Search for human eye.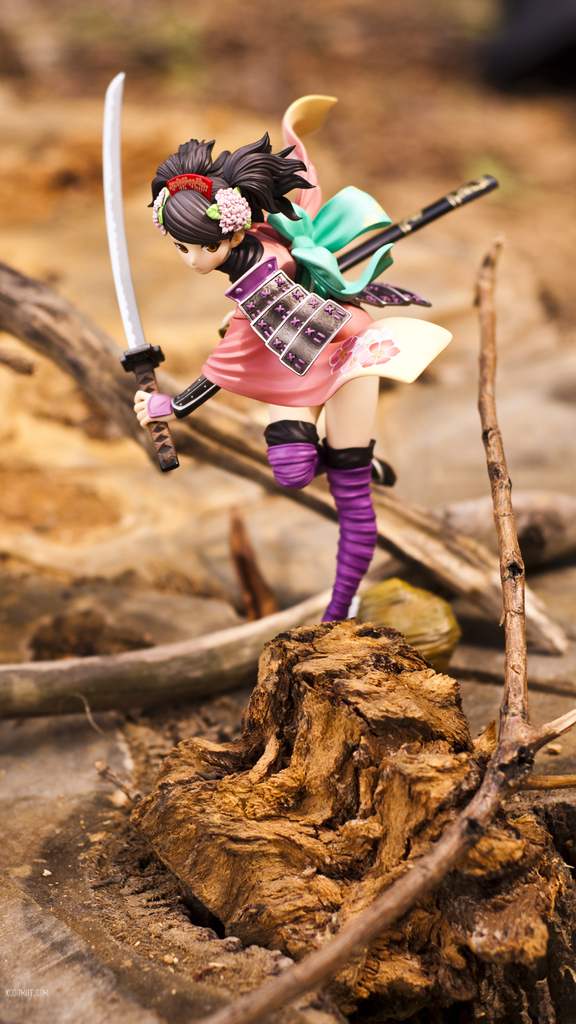
Found at box=[172, 241, 189, 252].
